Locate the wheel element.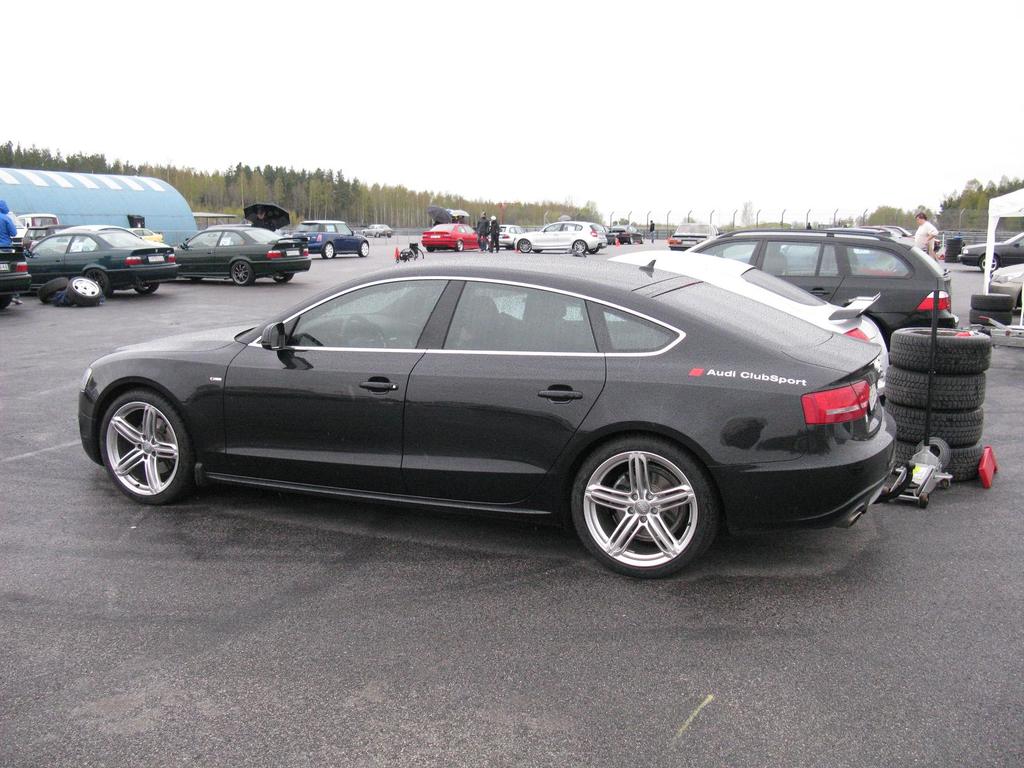
Element bbox: box(640, 236, 646, 241).
